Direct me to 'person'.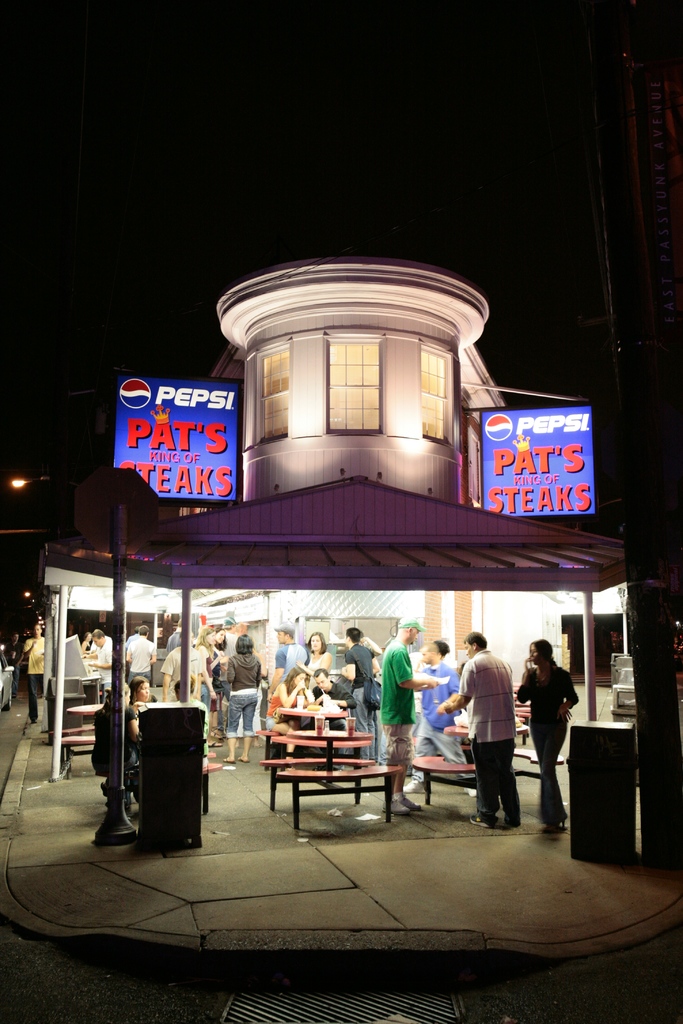
Direction: region(441, 629, 520, 826).
